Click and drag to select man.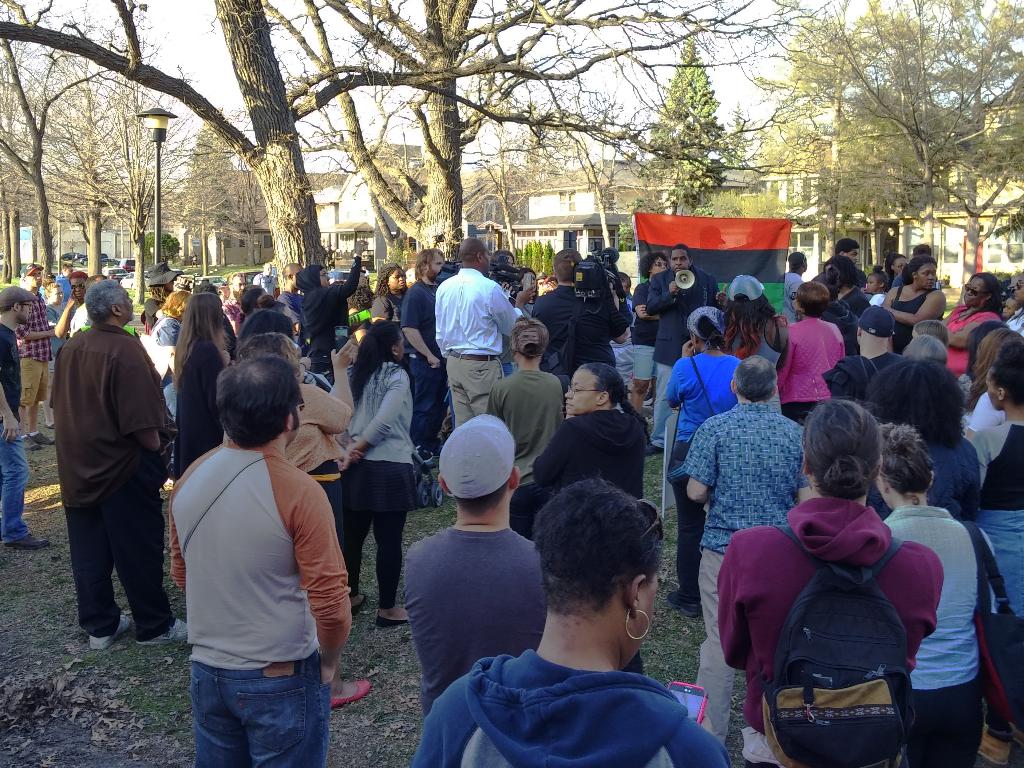
Selection: rect(433, 236, 534, 423).
